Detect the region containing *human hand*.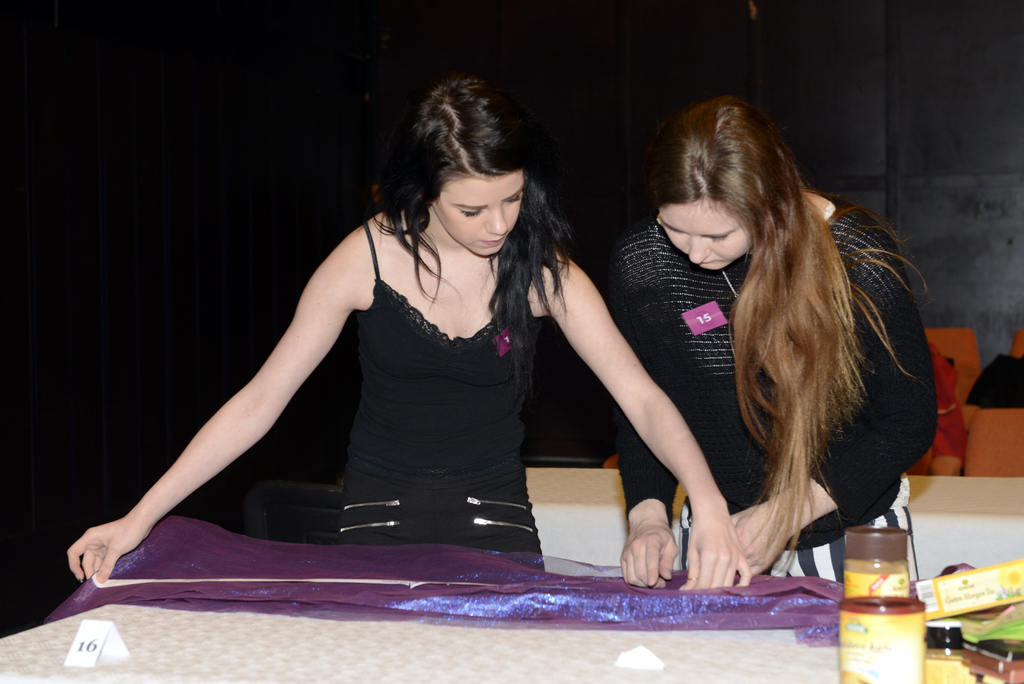
bbox=(618, 521, 679, 592).
